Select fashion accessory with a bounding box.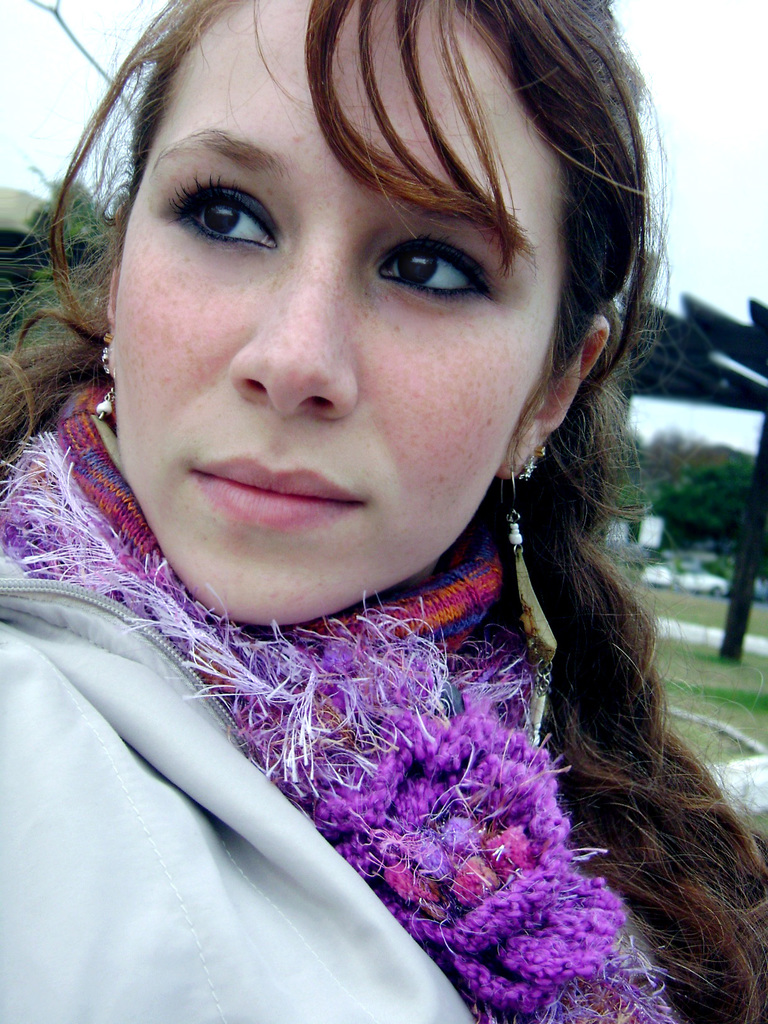
detection(534, 445, 552, 461).
